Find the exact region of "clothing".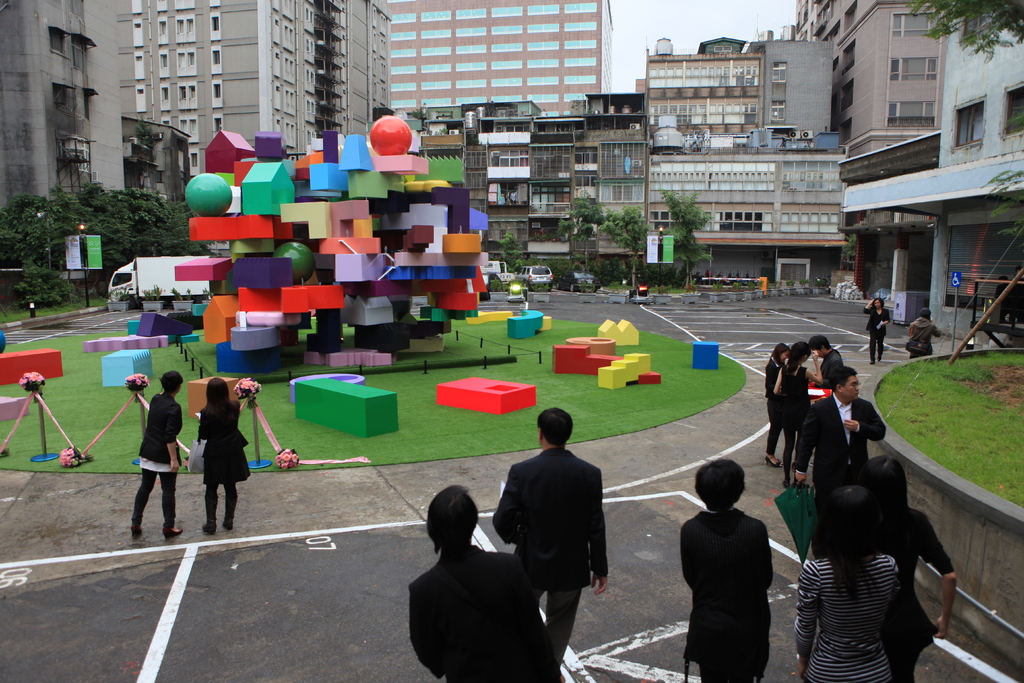
Exact region: pyautogui.locateOnScreen(908, 318, 941, 356).
